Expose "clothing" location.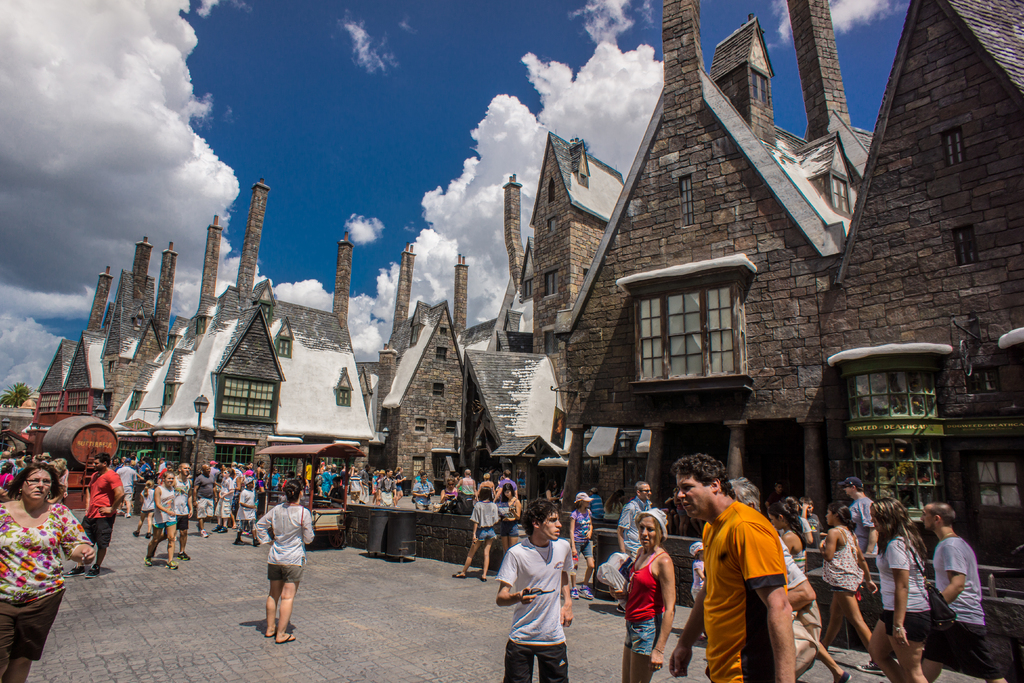
Exposed at rect(279, 478, 286, 493).
